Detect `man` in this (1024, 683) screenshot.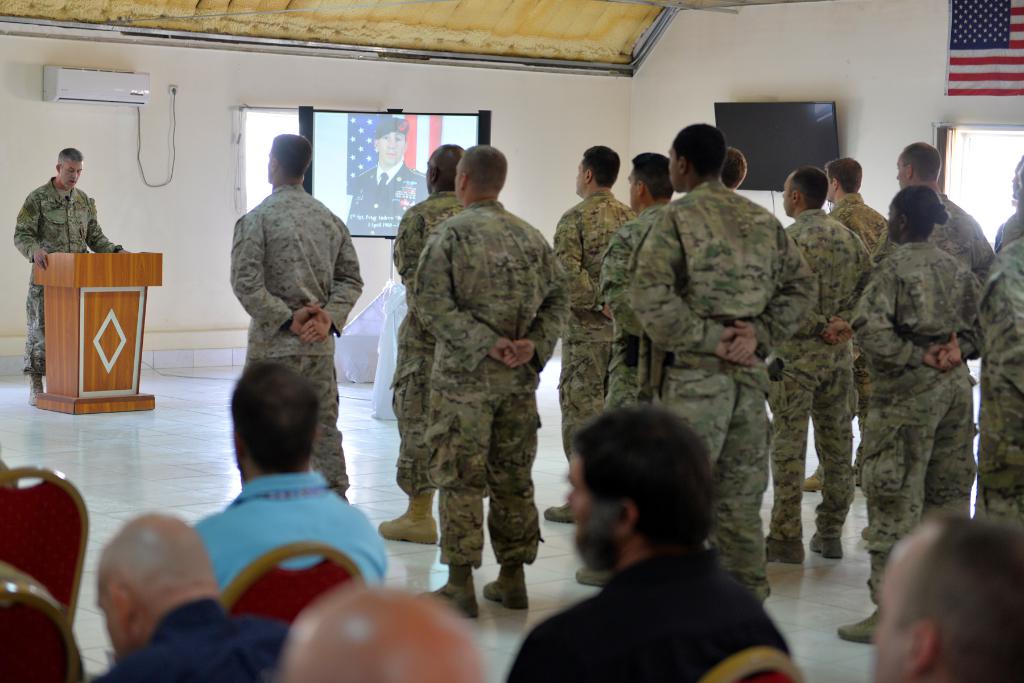
Detection: 191 356 392 604.
